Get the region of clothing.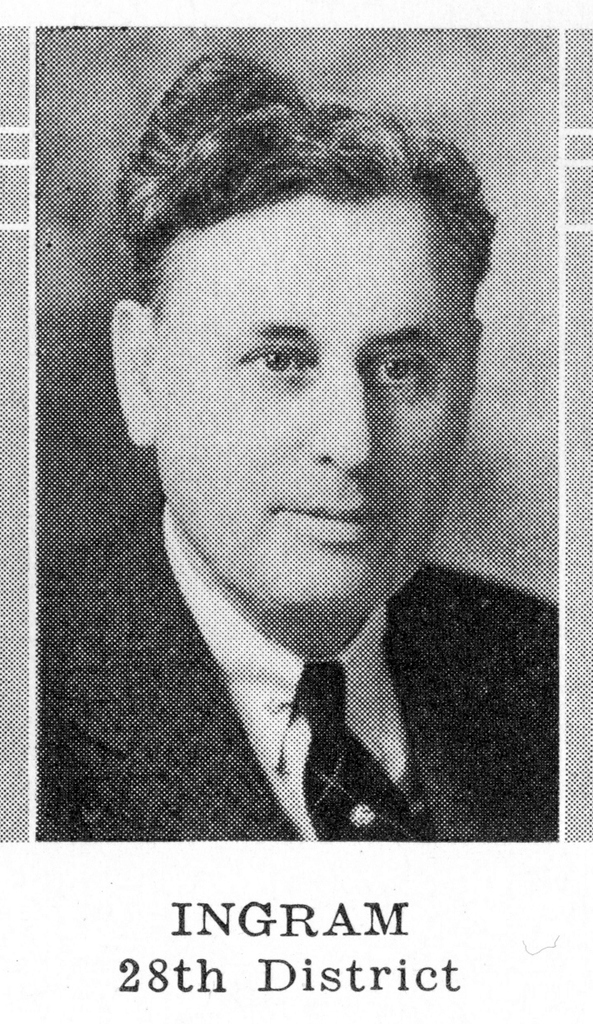
<box>39,489,558,845</box>.
